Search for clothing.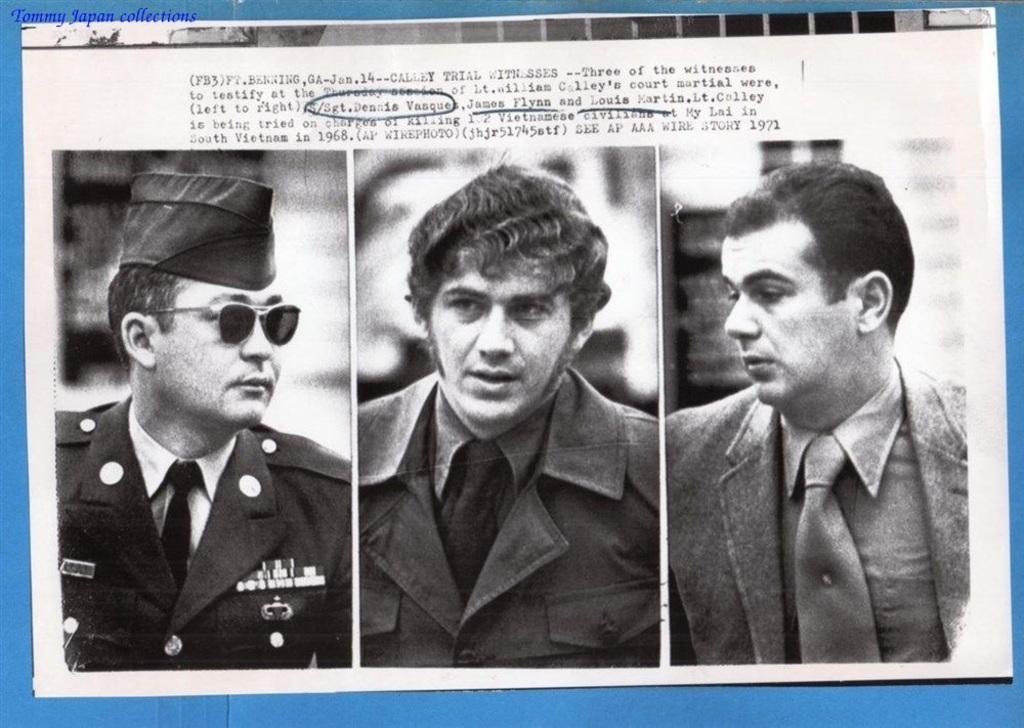
Found at (38,365,364,679).
